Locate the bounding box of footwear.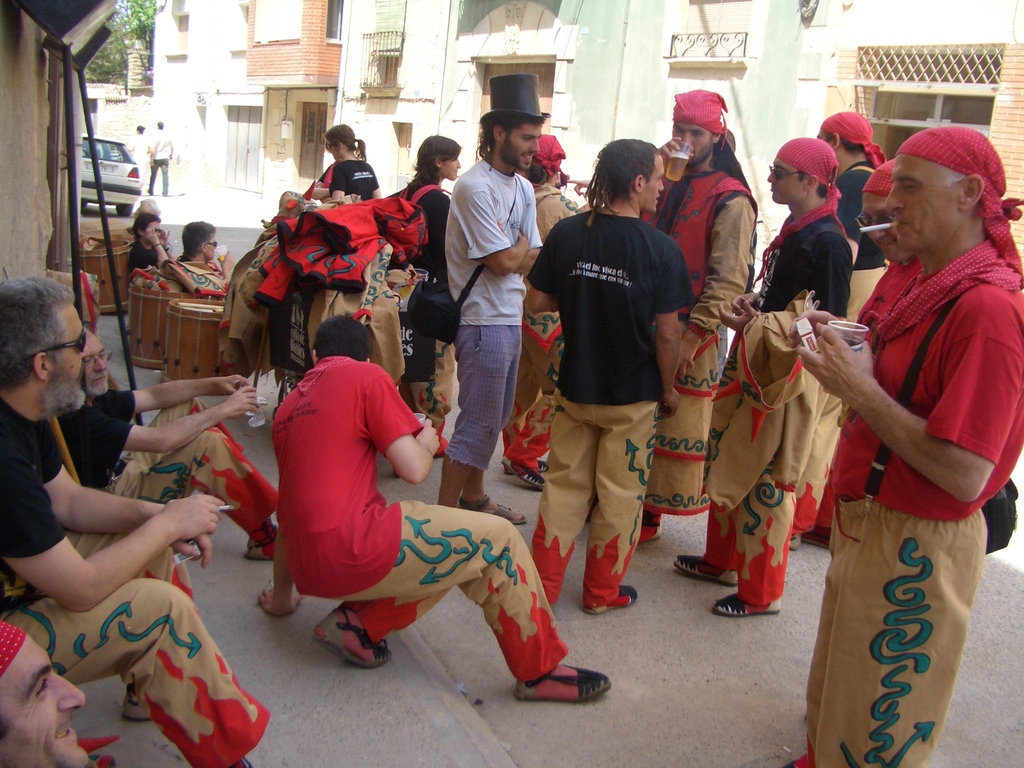
Bounding box: crop(673, 549, 741, 586).
